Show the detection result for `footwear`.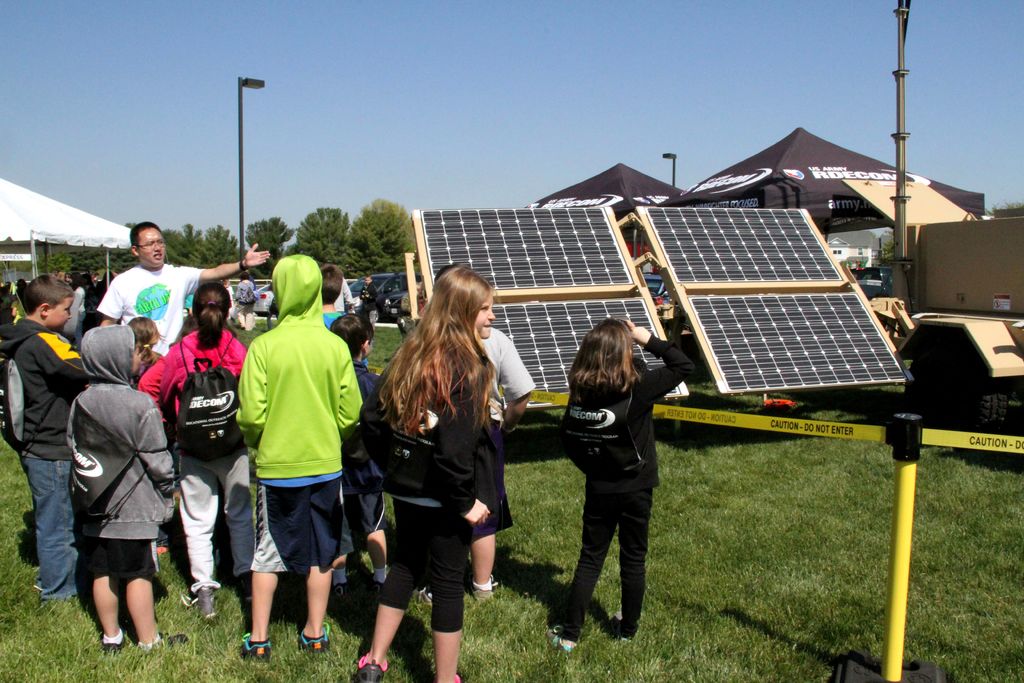
<region>240, 627, 273, 664</region>.
